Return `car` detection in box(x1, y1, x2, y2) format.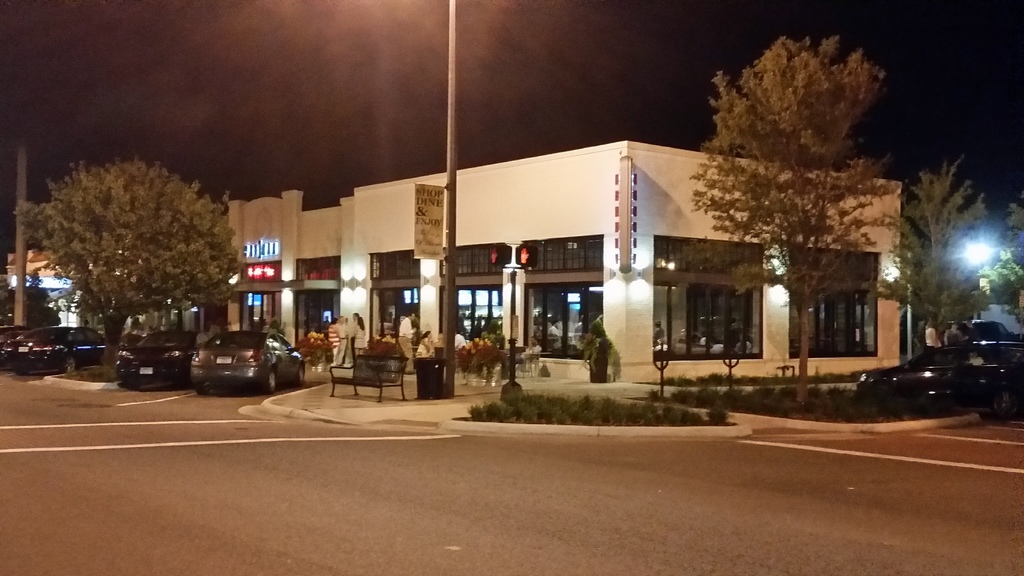
box(115, 335, 203, 385).
